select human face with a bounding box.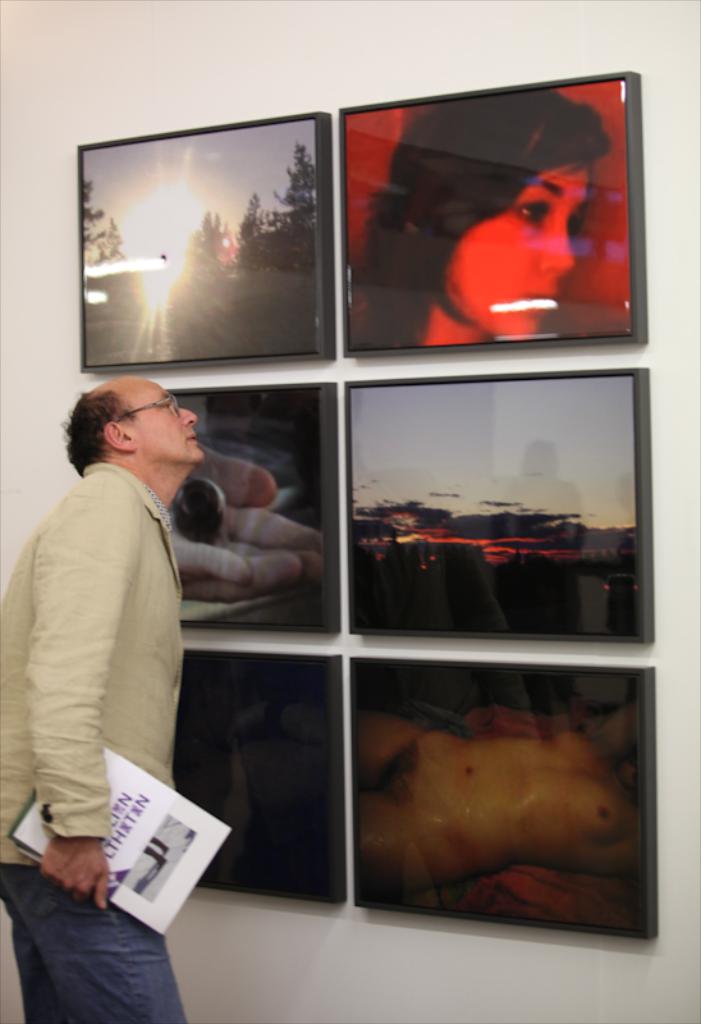
l=445, t=154, r=585, b=337.
